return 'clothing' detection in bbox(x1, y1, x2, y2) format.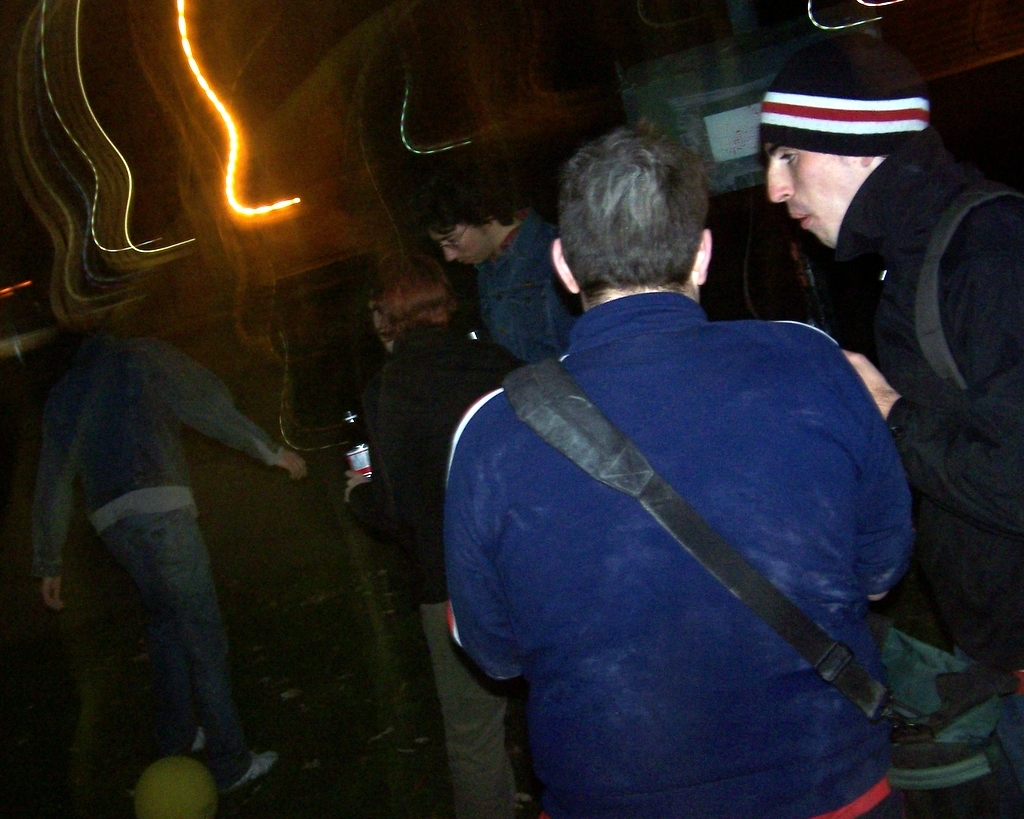
bbox(349, 309, 528, 619).
